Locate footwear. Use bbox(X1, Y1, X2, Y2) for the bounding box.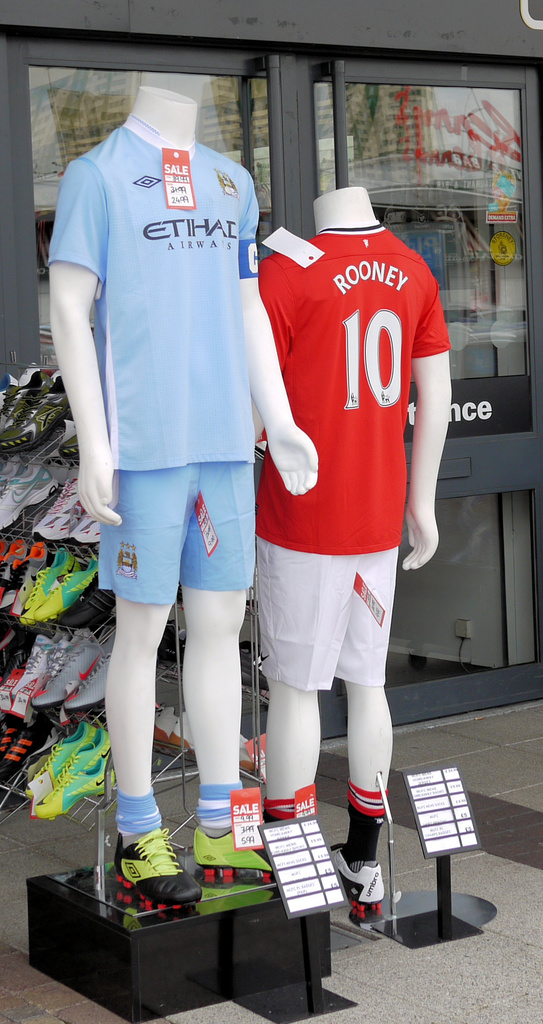
bbox(105, 836, 190, 917).
